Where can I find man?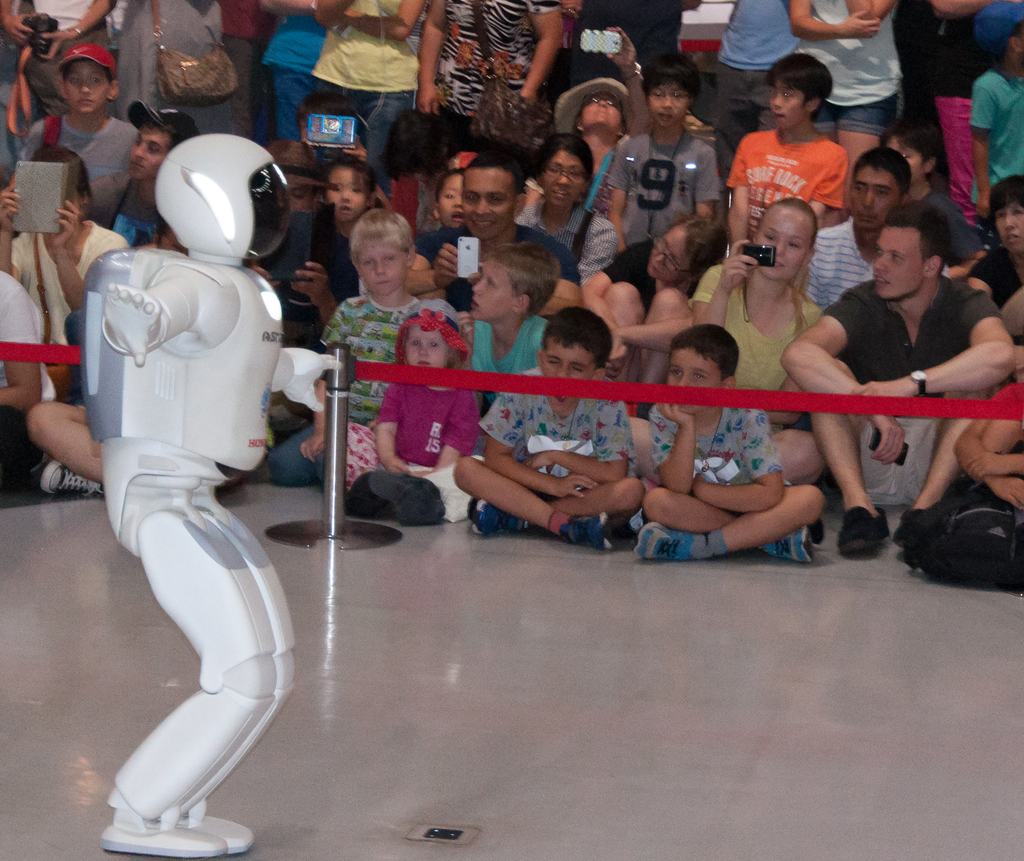
You can find it at locate(0, 0, 111, 112).
